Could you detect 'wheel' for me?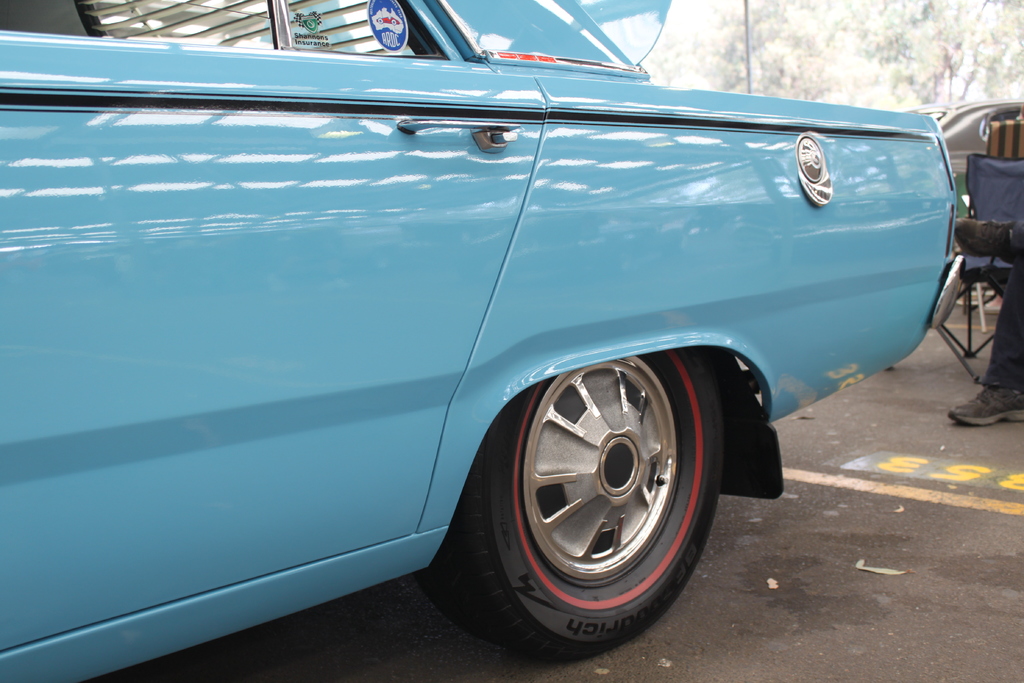
Detection result: [left=479, top=341, right=735, bottom=650].
